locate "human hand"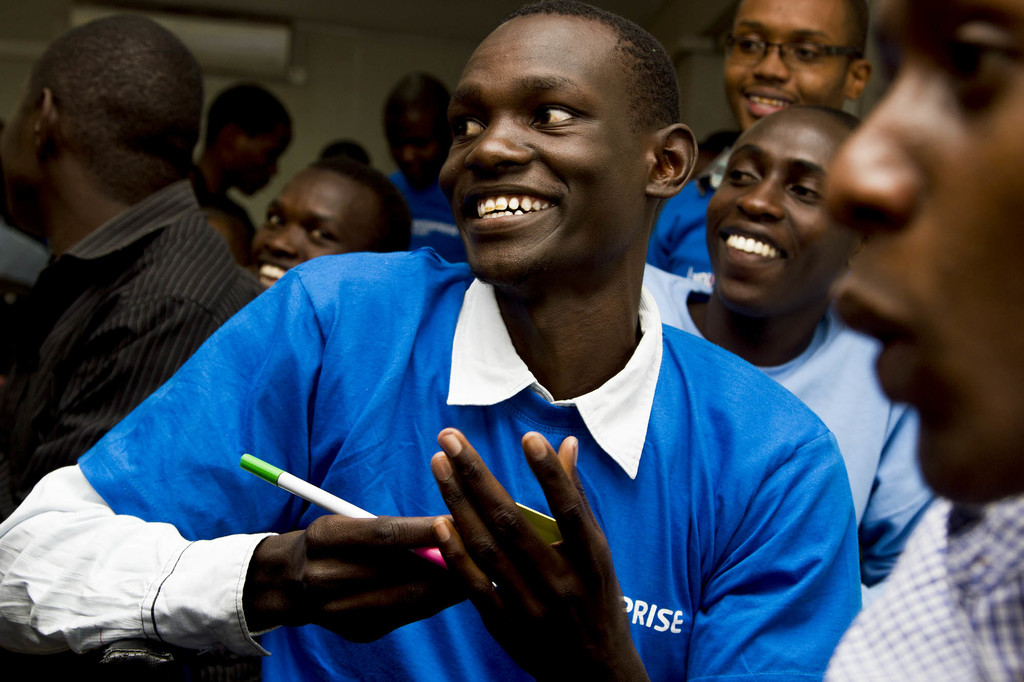
417 424 632 663
